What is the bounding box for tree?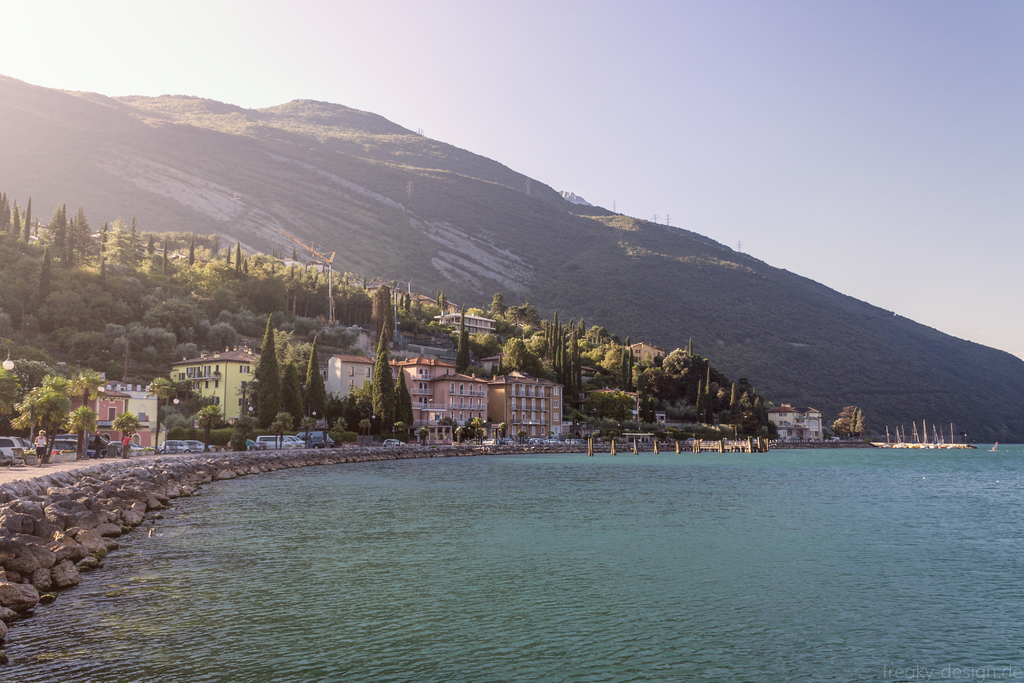
l=556, t=330, r=581, b=402.
